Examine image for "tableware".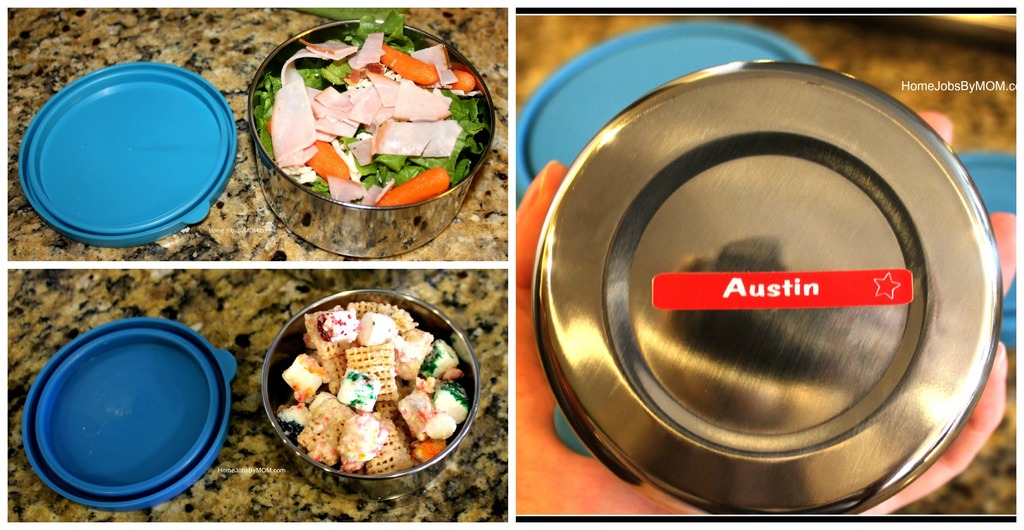
Examination result: region(515, 21, 811, 201).
